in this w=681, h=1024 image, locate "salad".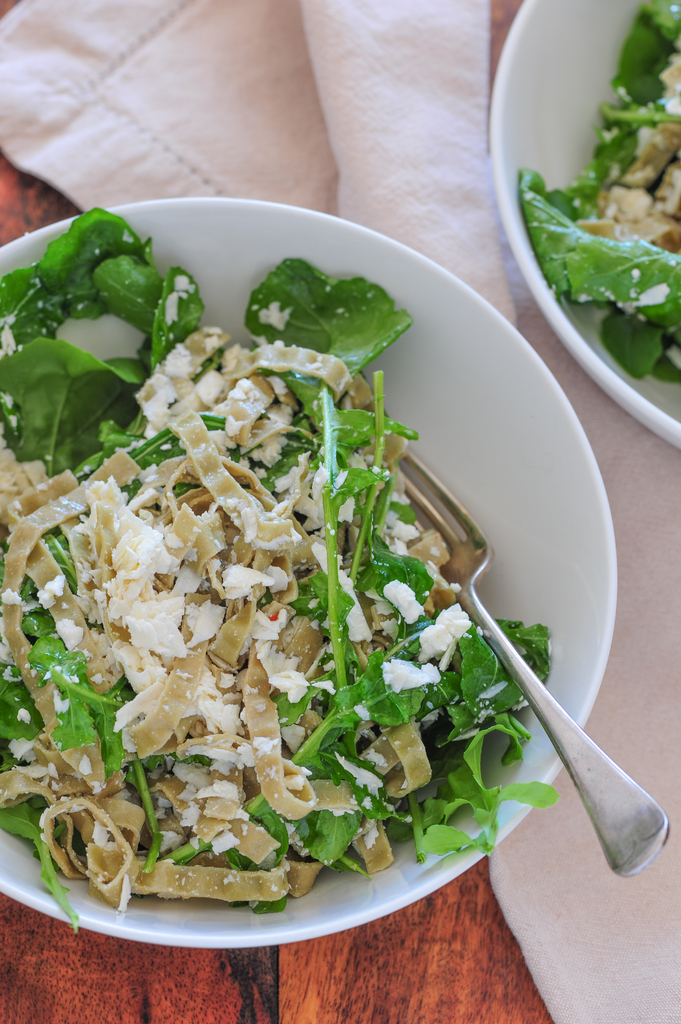
Bounding box: x1=515, y1=0, x2=680, y2=442.
